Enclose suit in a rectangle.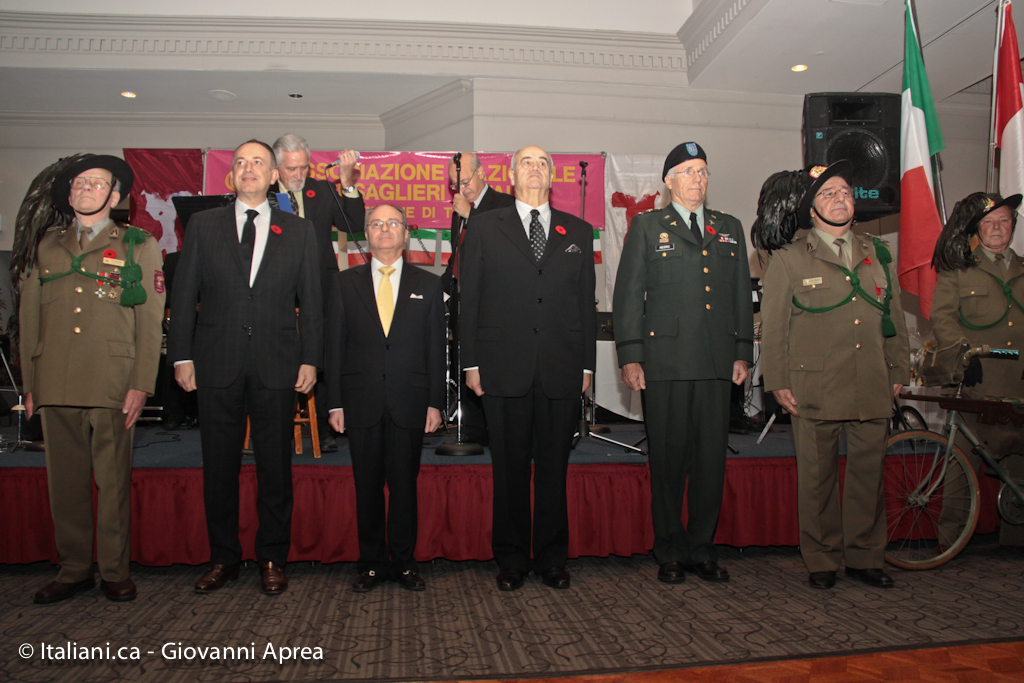
left=15, top=221, right=166, bottom=587.
